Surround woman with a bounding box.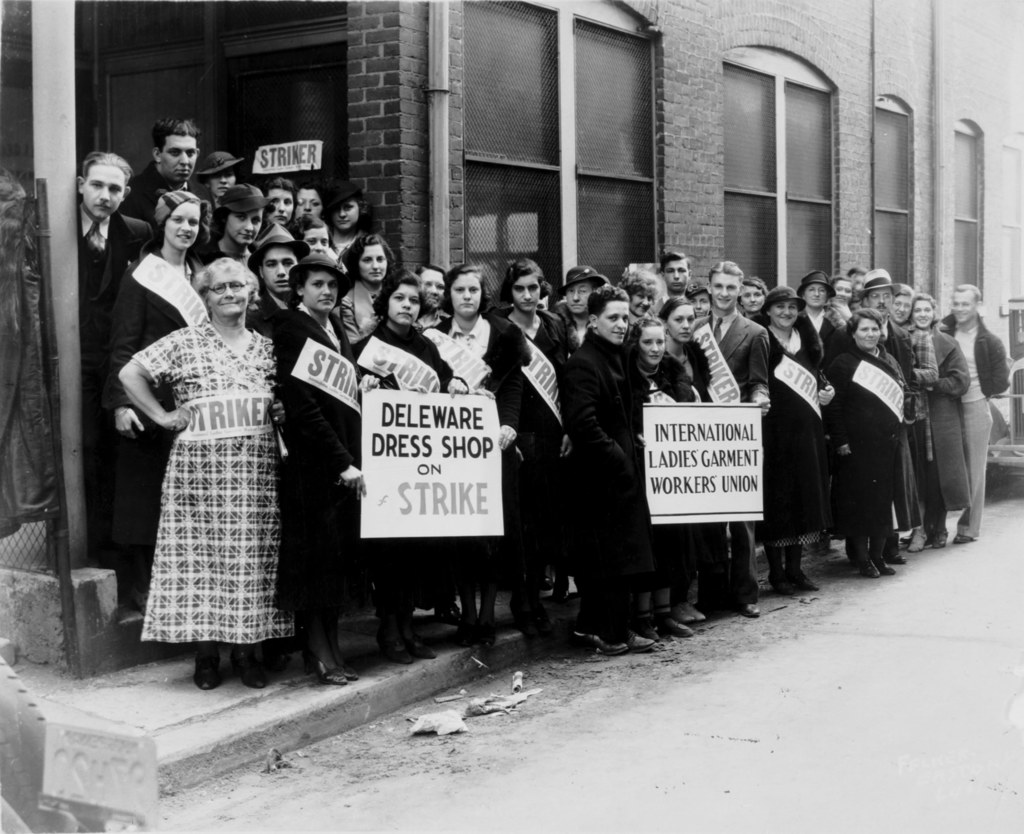
region(748, 285, 836, 601).
